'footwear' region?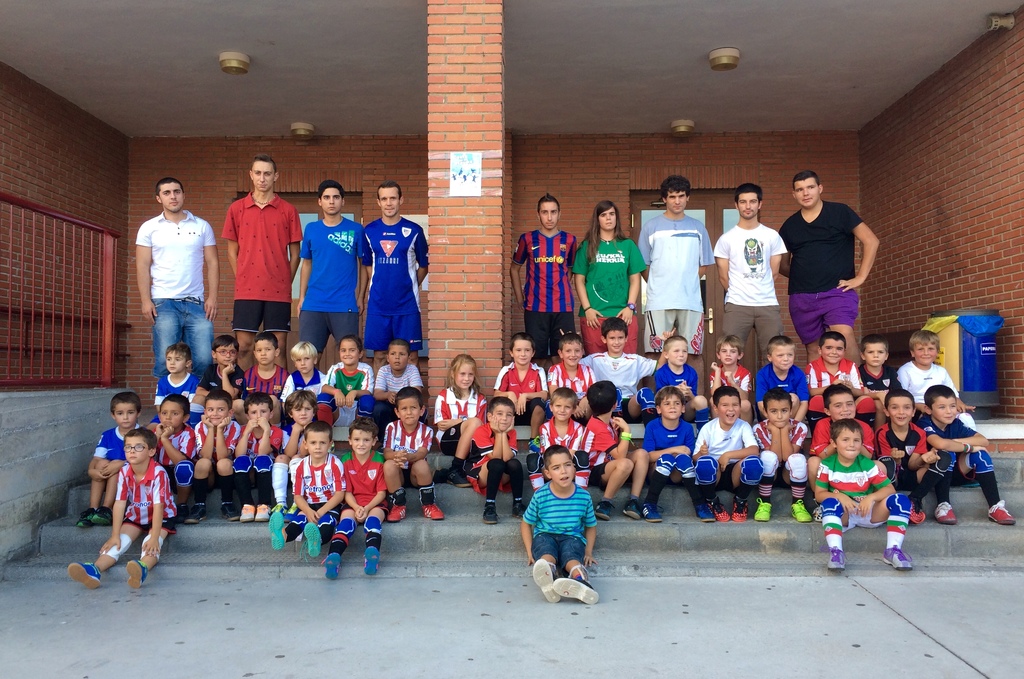
[x1=220, y1=501, x2=237, y2=521]
